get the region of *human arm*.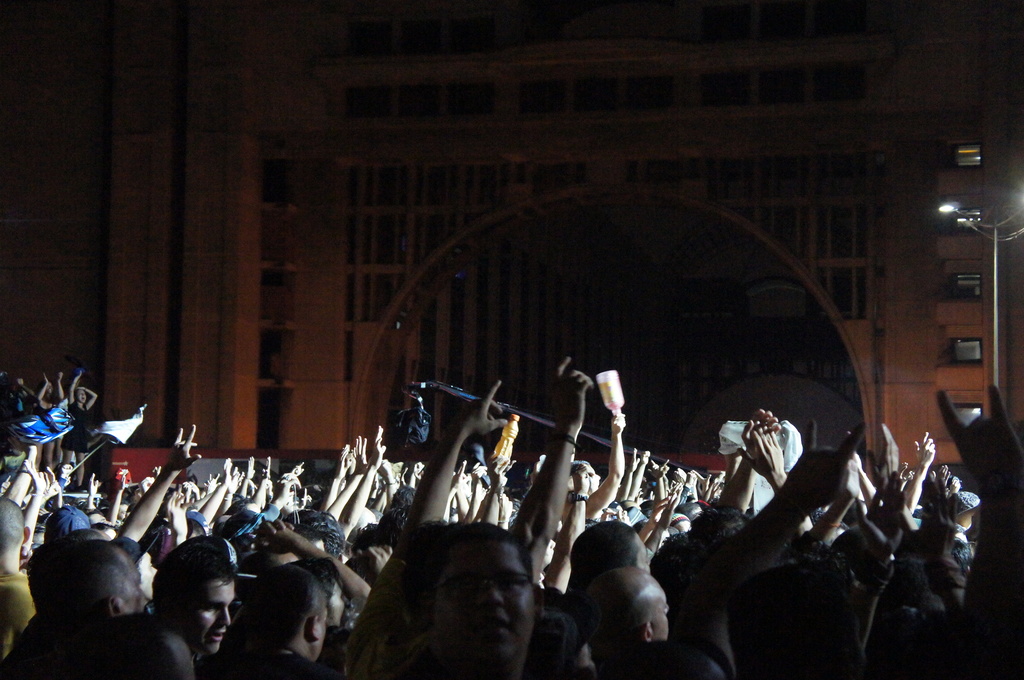
[left=595, top=410, right=626, bottom=513].
